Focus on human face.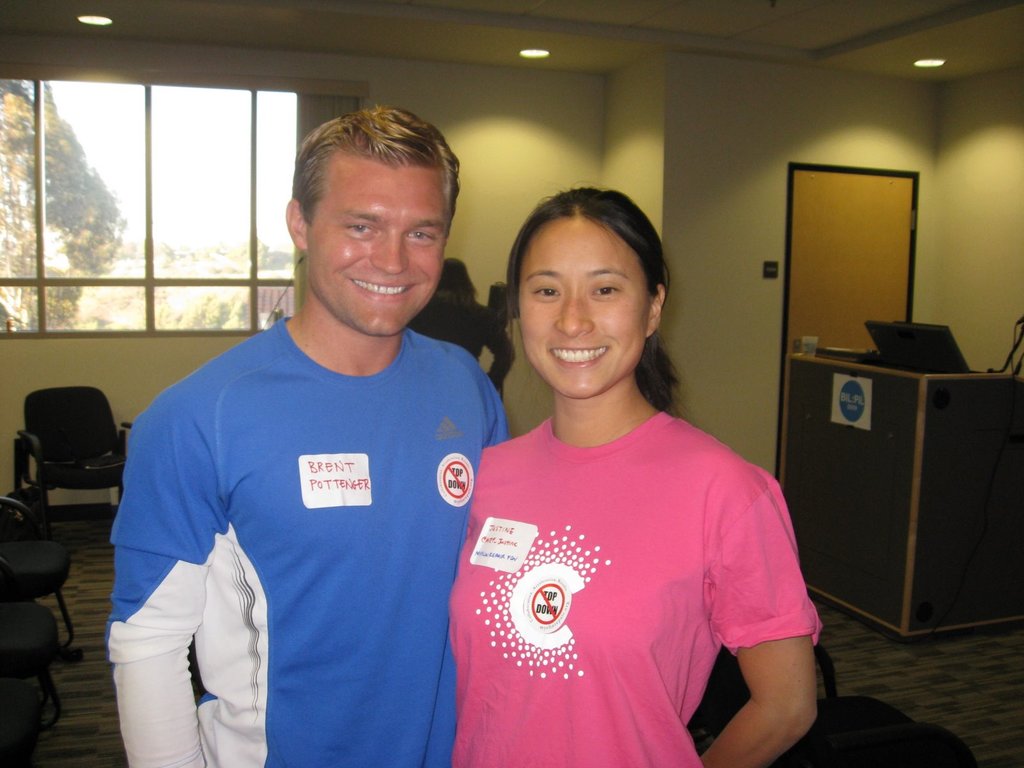
Focused at <bbox>515, 208, 652, 400</bbox>.
